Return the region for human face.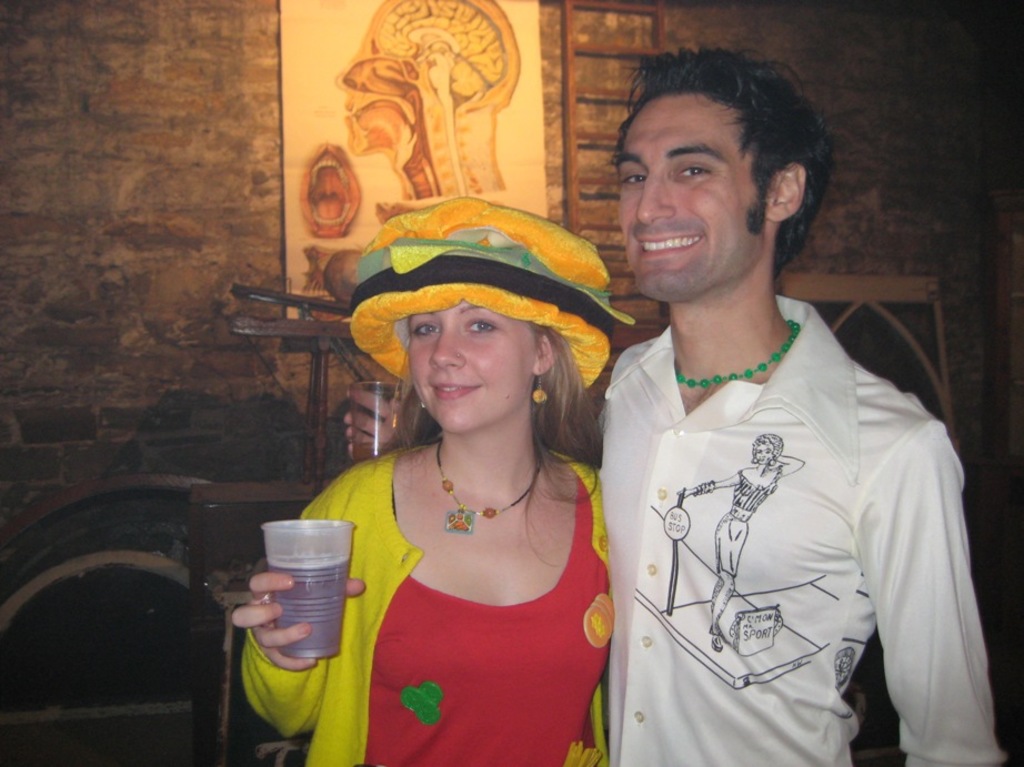
[x1=399, y1=282, x2=540, y2=435].
